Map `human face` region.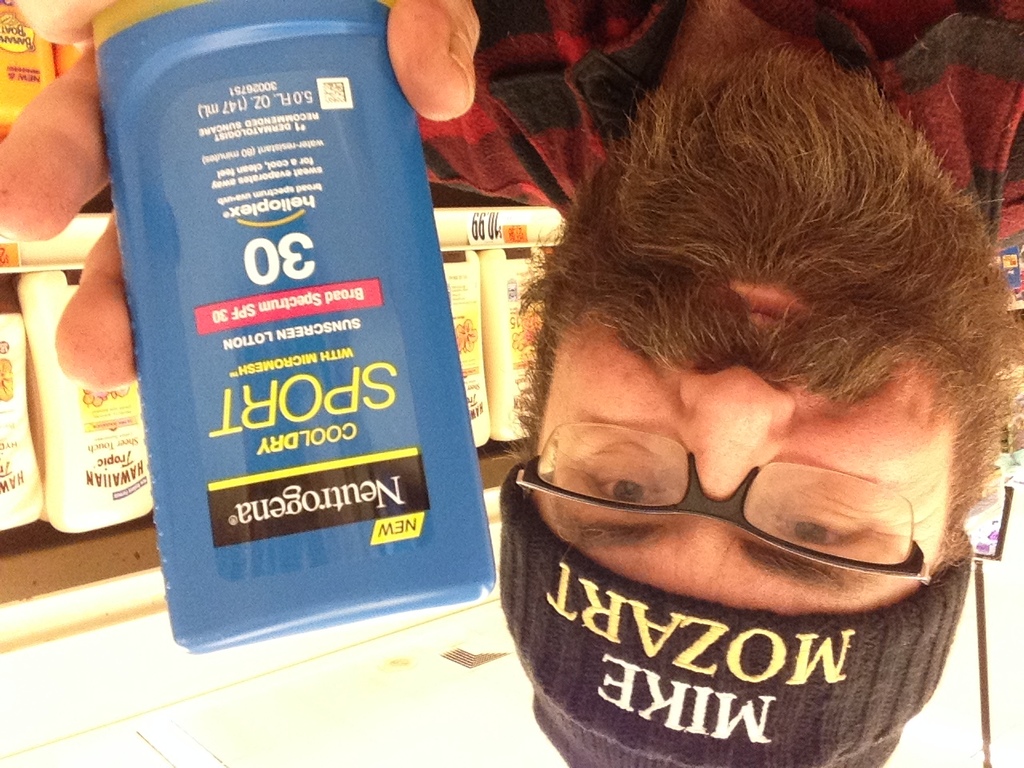
Mapped to Rect(516, 69, 1010, 609).
